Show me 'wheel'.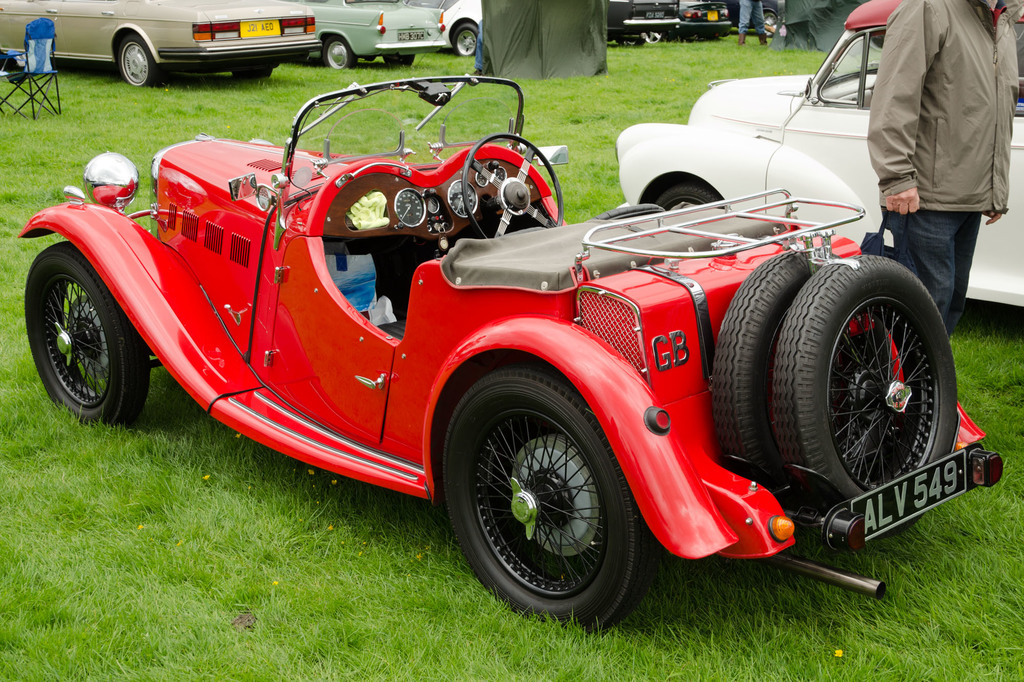
'wheel' is here: 757,7,781,36.
